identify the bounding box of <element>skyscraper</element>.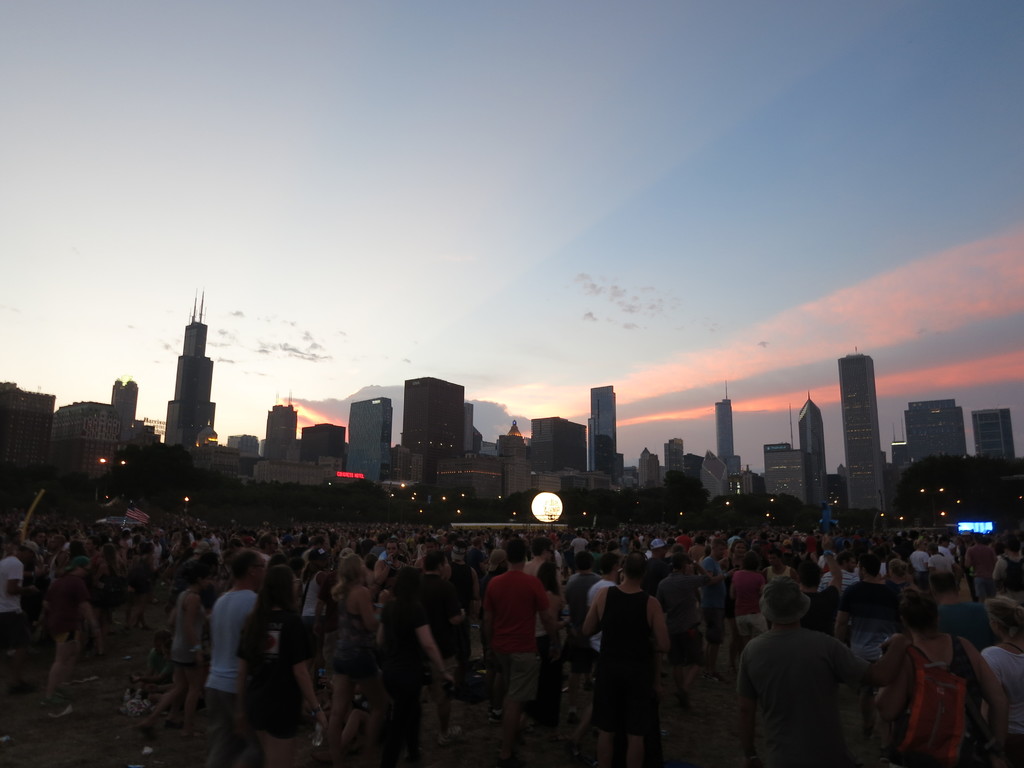
842,344,886,517.
